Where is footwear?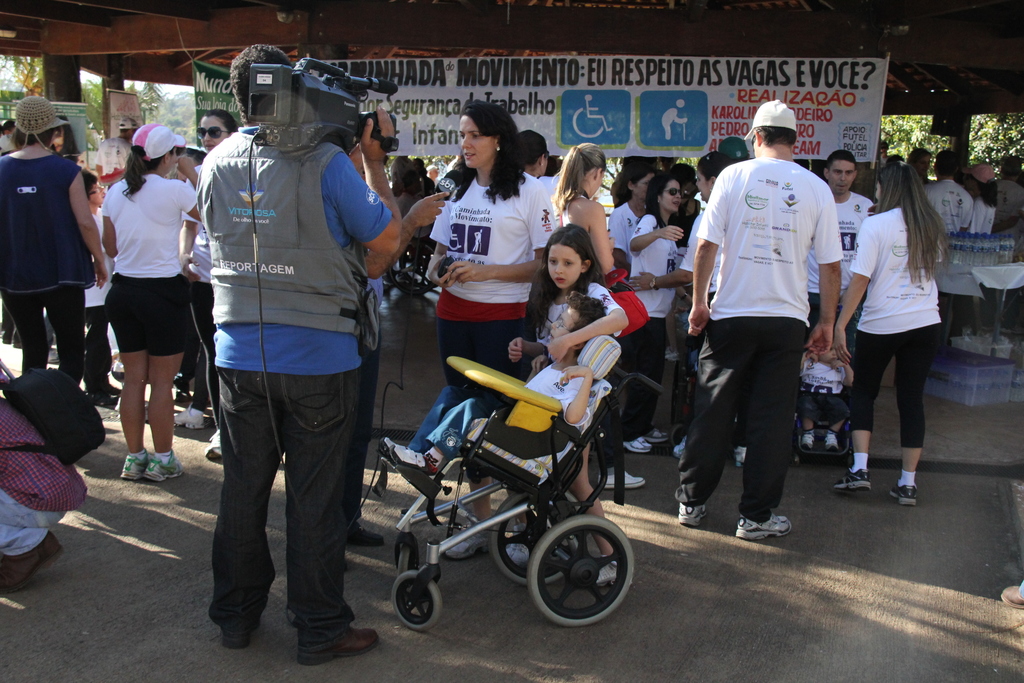
{"left": 833, "top": 470, "right": 868, "bottom": 496}.
